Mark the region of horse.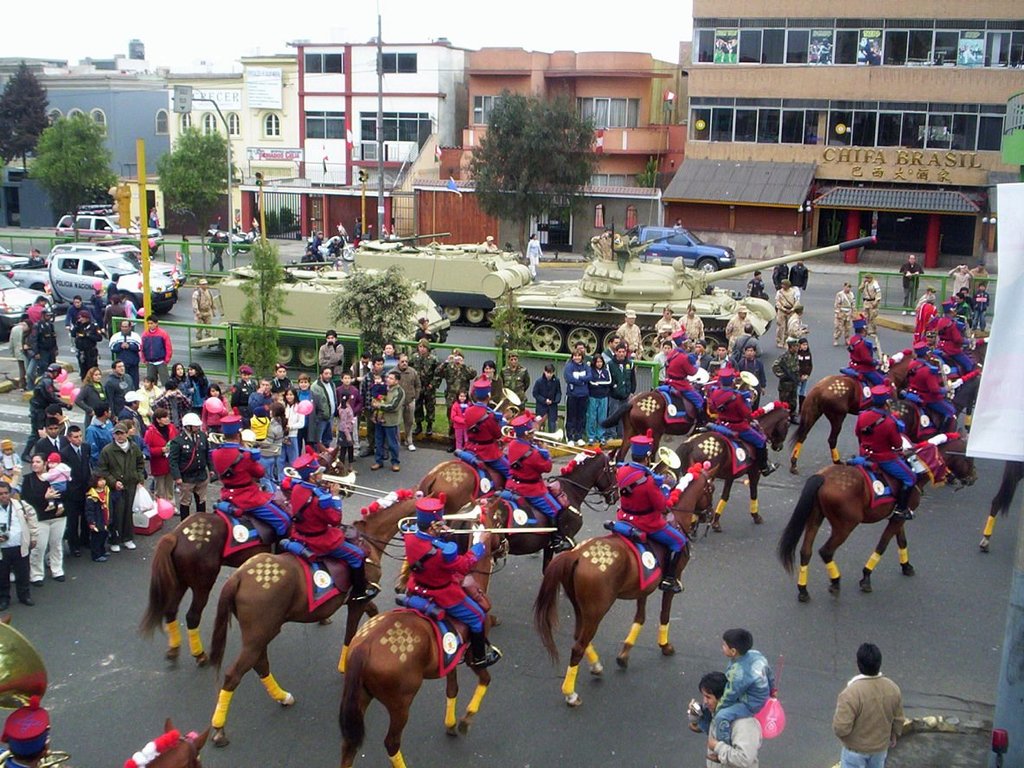
Region: {"x1": 445, "y1": 442, "x2": 618, "y2": 572}.
